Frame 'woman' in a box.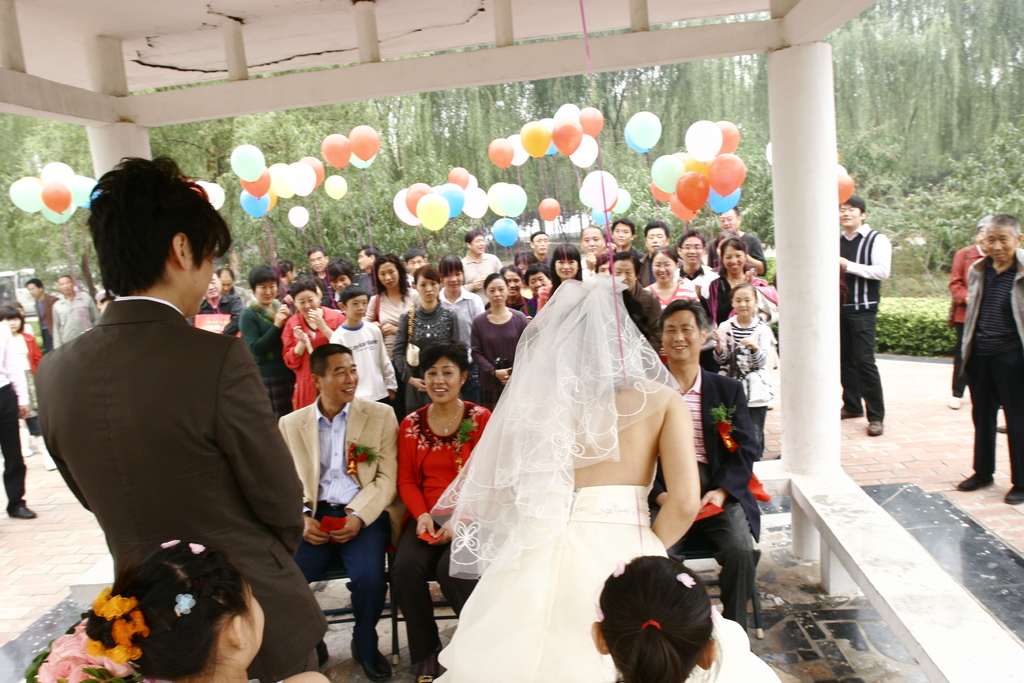
391/346/502/682.
